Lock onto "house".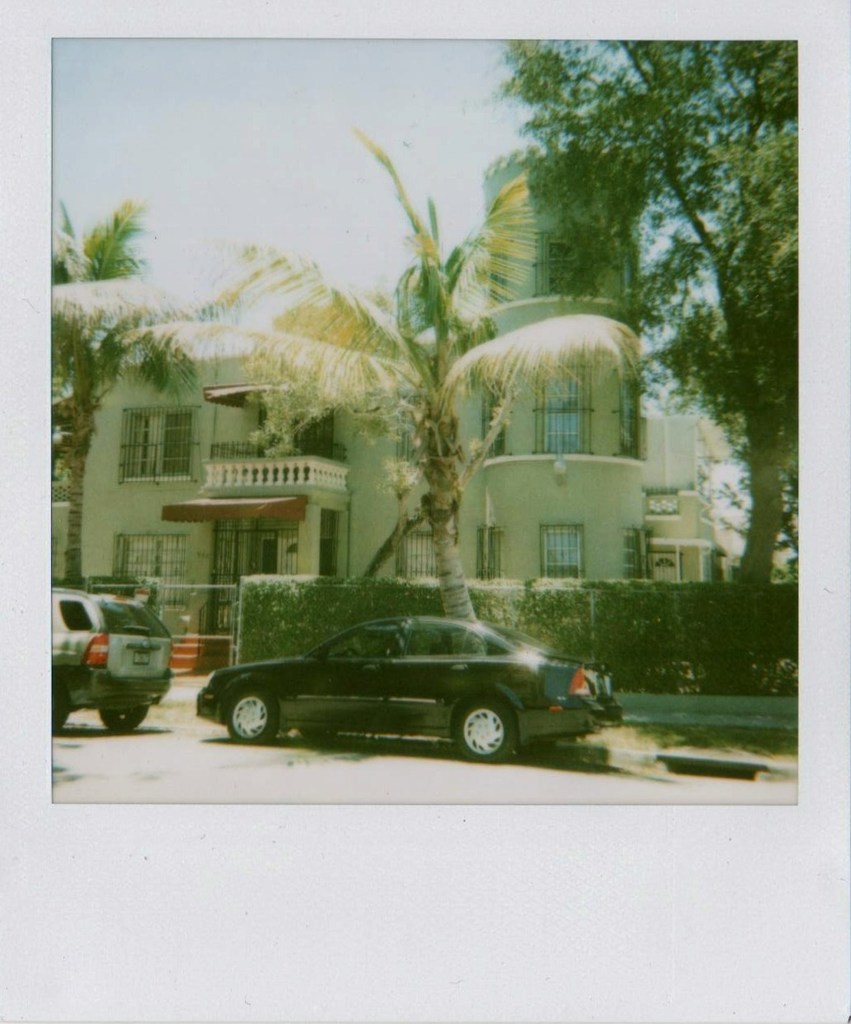
Locked: detection(615, 363, 733, 679).
